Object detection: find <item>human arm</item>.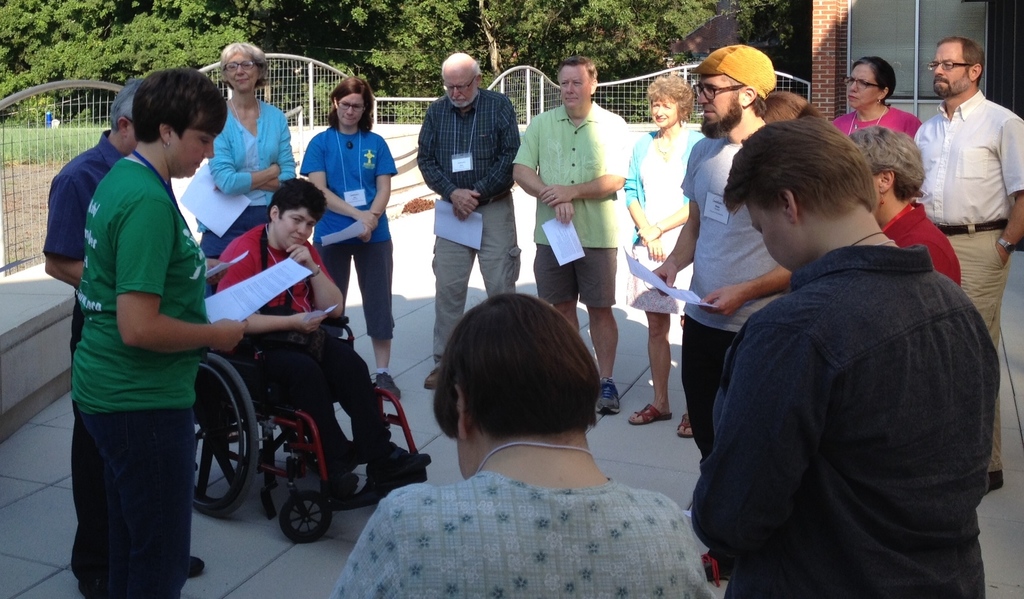
<box>452,88,529,219</box>.
